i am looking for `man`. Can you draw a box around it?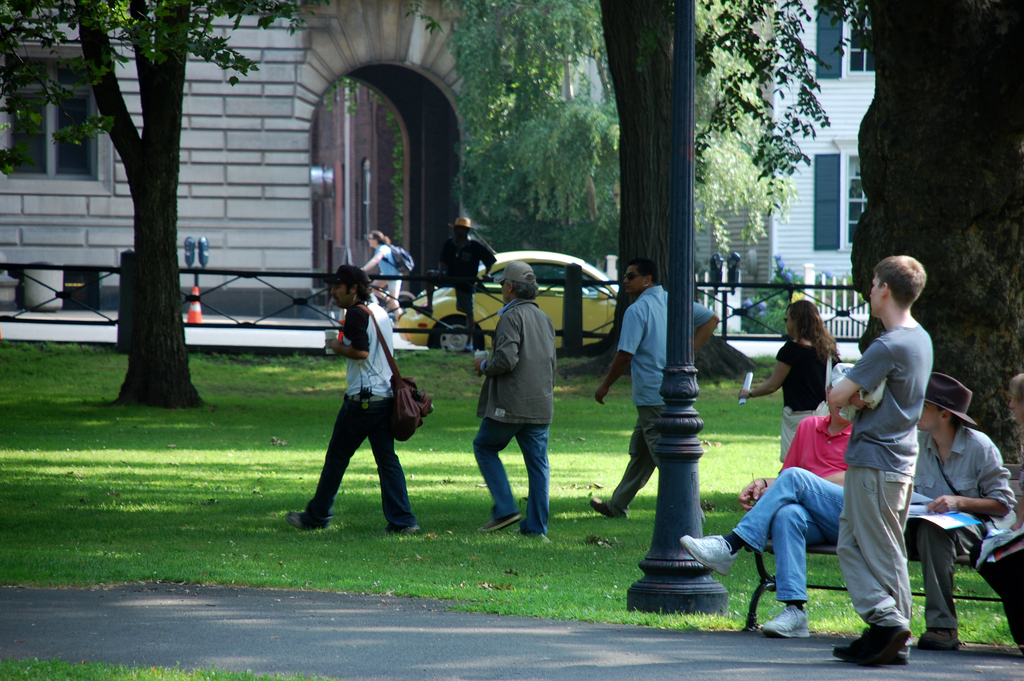
Sure, the bounding box is box(824, 255, 934, 666).
